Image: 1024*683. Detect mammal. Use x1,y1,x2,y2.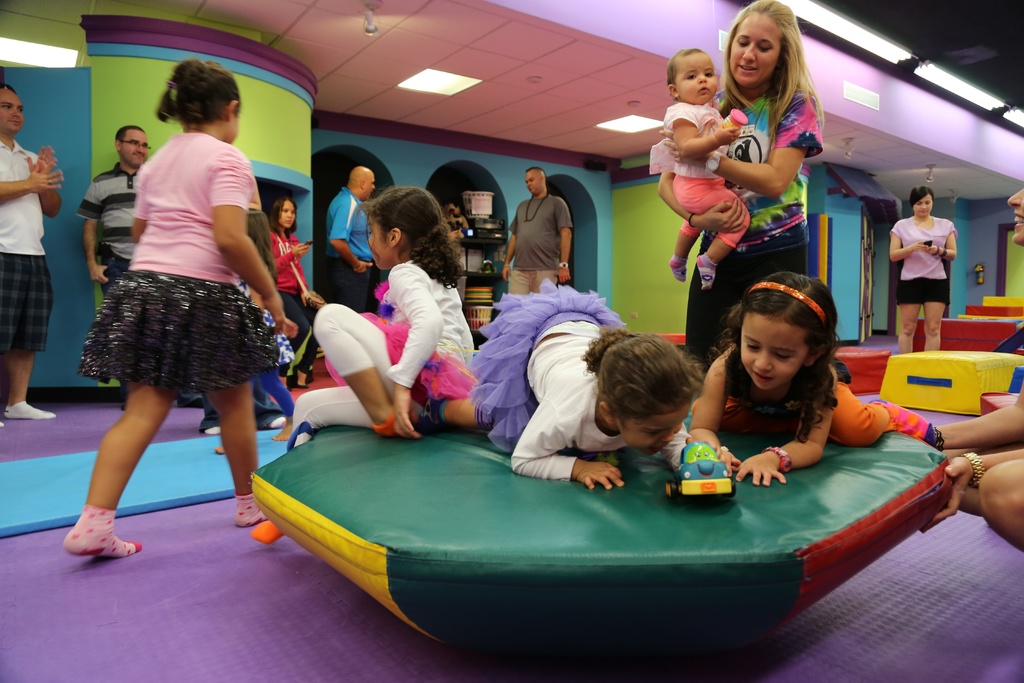
212,206,301,449.
